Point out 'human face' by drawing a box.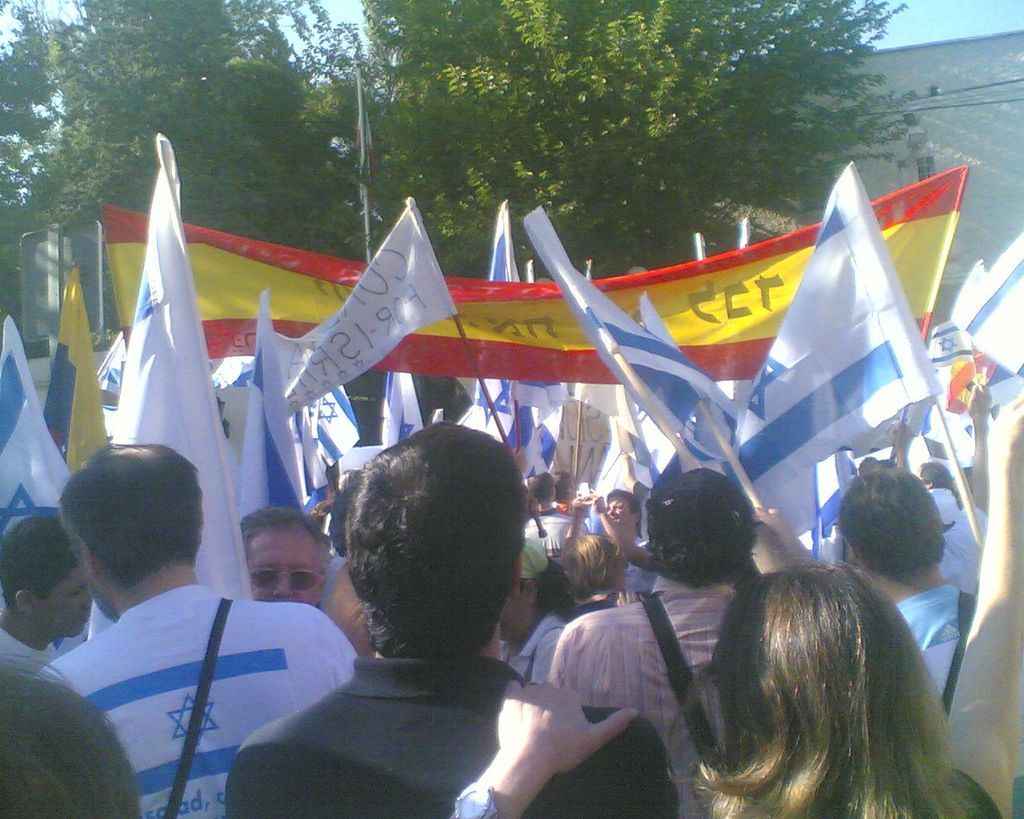
BBox(606, 497, 631, 528).
